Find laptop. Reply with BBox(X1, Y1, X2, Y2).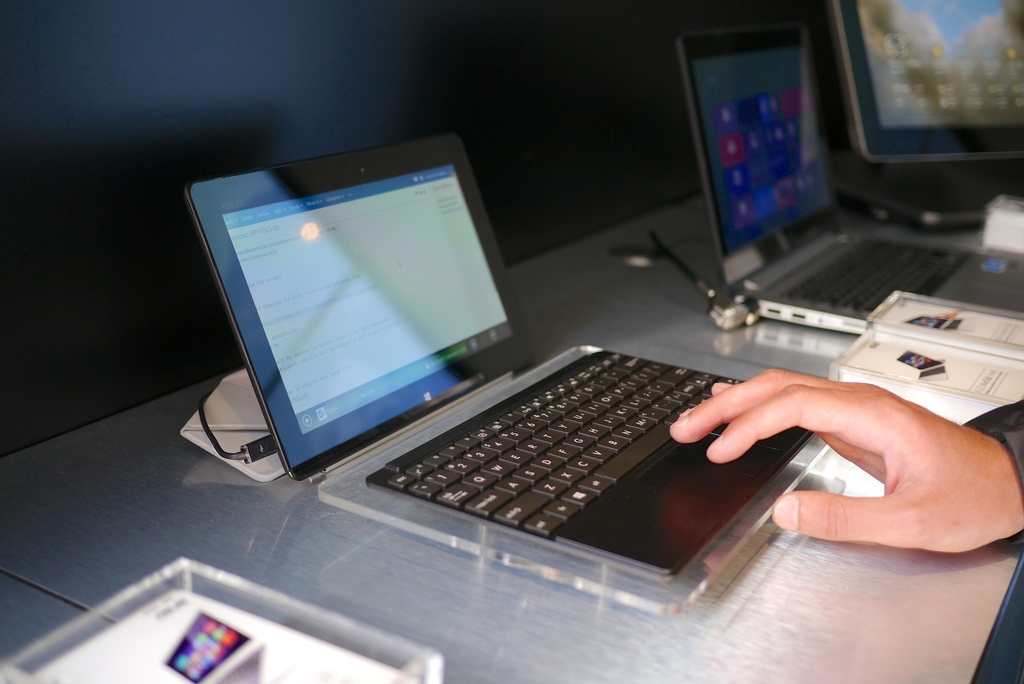
BBox(826, 0, 1023, 221).
